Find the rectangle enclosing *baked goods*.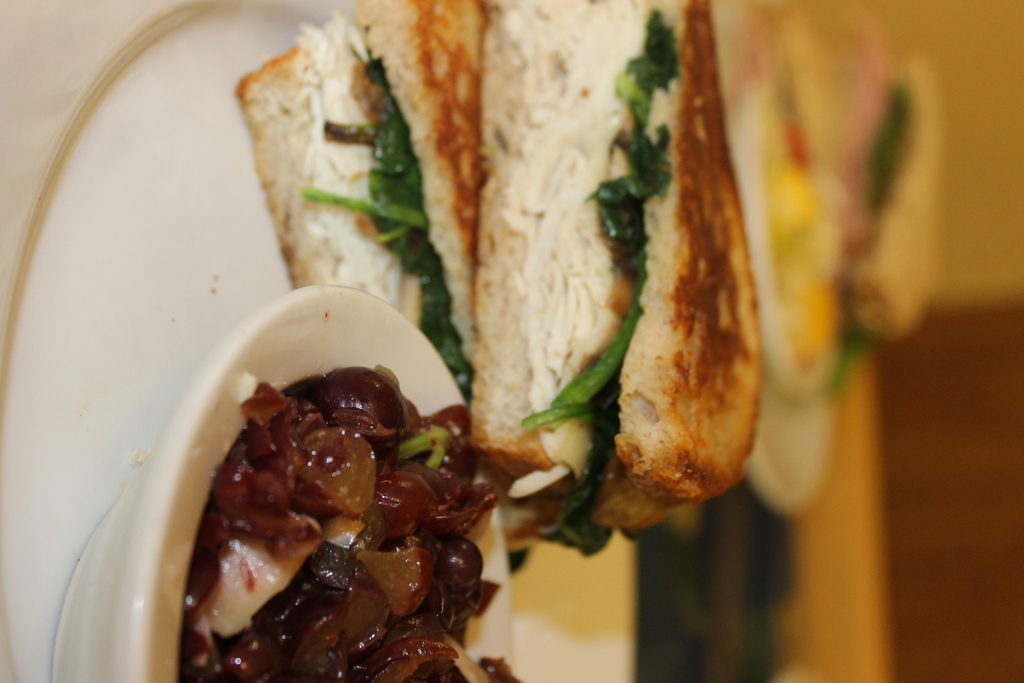
<region>463, 0, 770, 521</region>.
